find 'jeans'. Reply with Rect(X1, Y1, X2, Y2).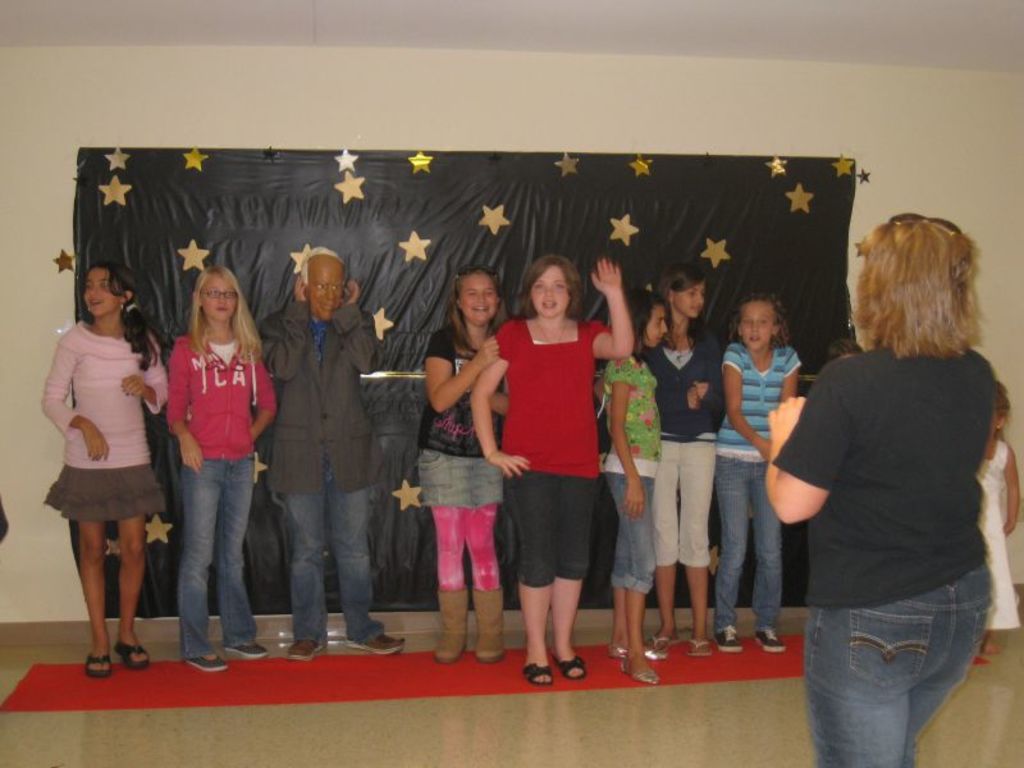
Rect(603, 474, 663, 584).
